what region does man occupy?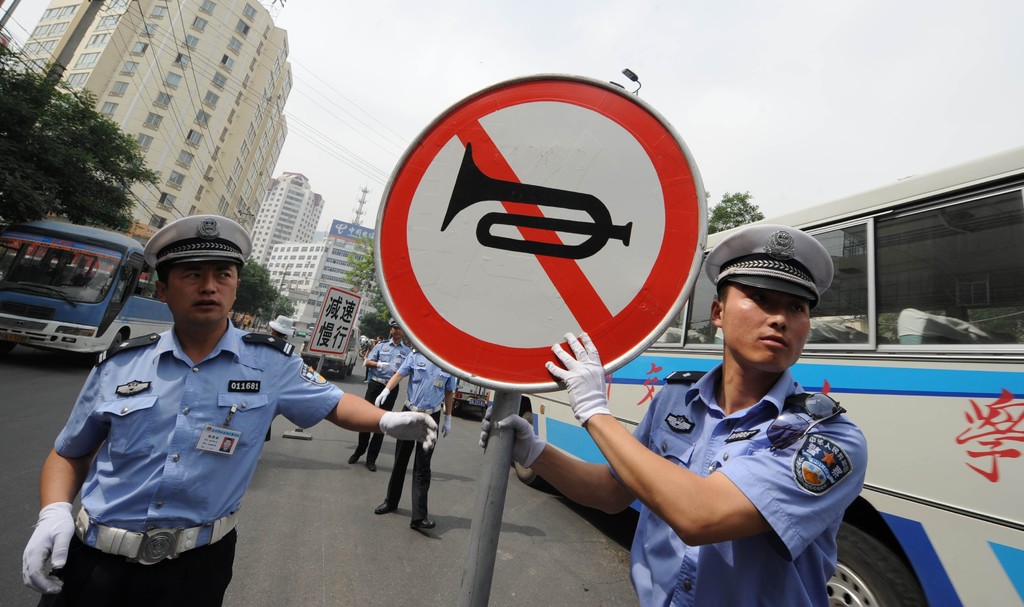
BBox(350, 318, 413, 462).
